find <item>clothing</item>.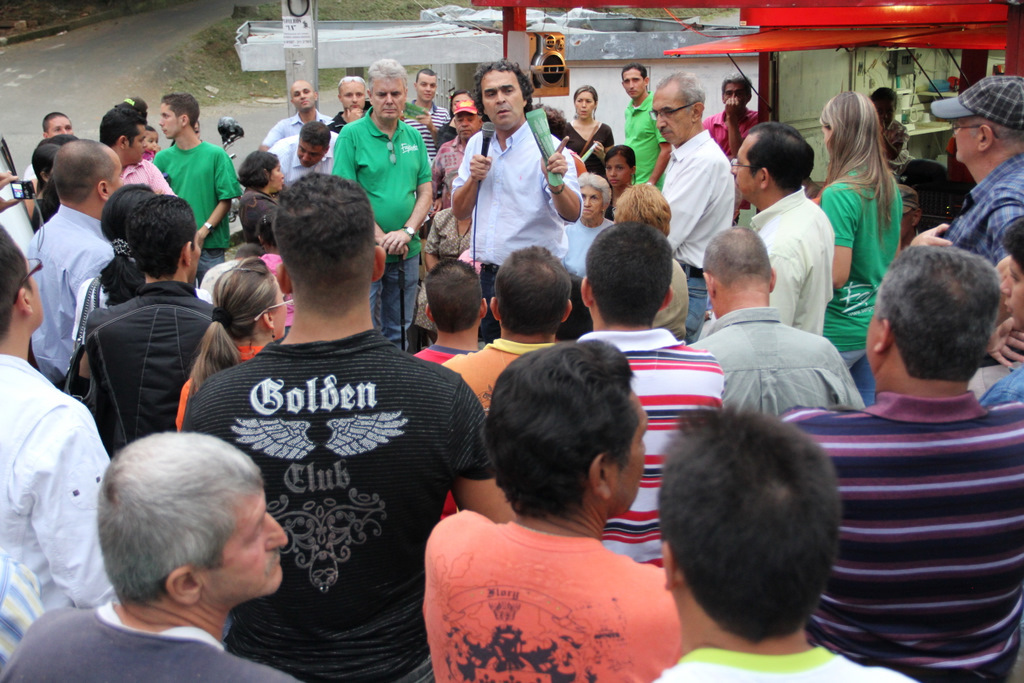
rect(0, 598, 294, 682).
